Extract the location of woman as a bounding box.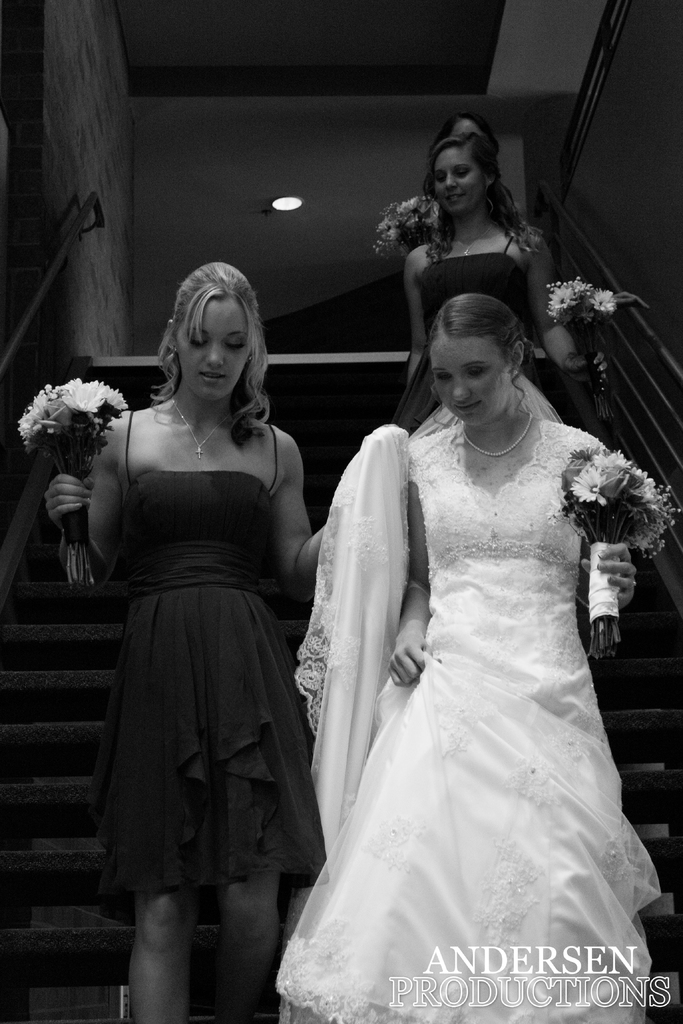
272 258 682 1023.
